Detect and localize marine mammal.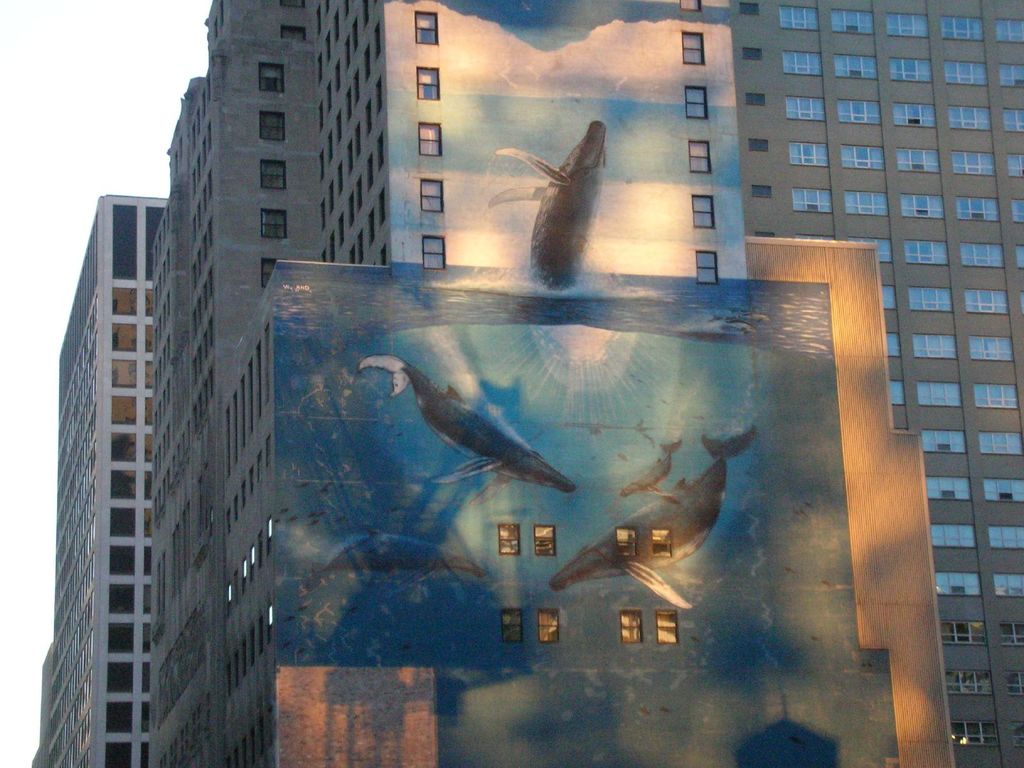
Localized at (313, 520, 492, 581).
